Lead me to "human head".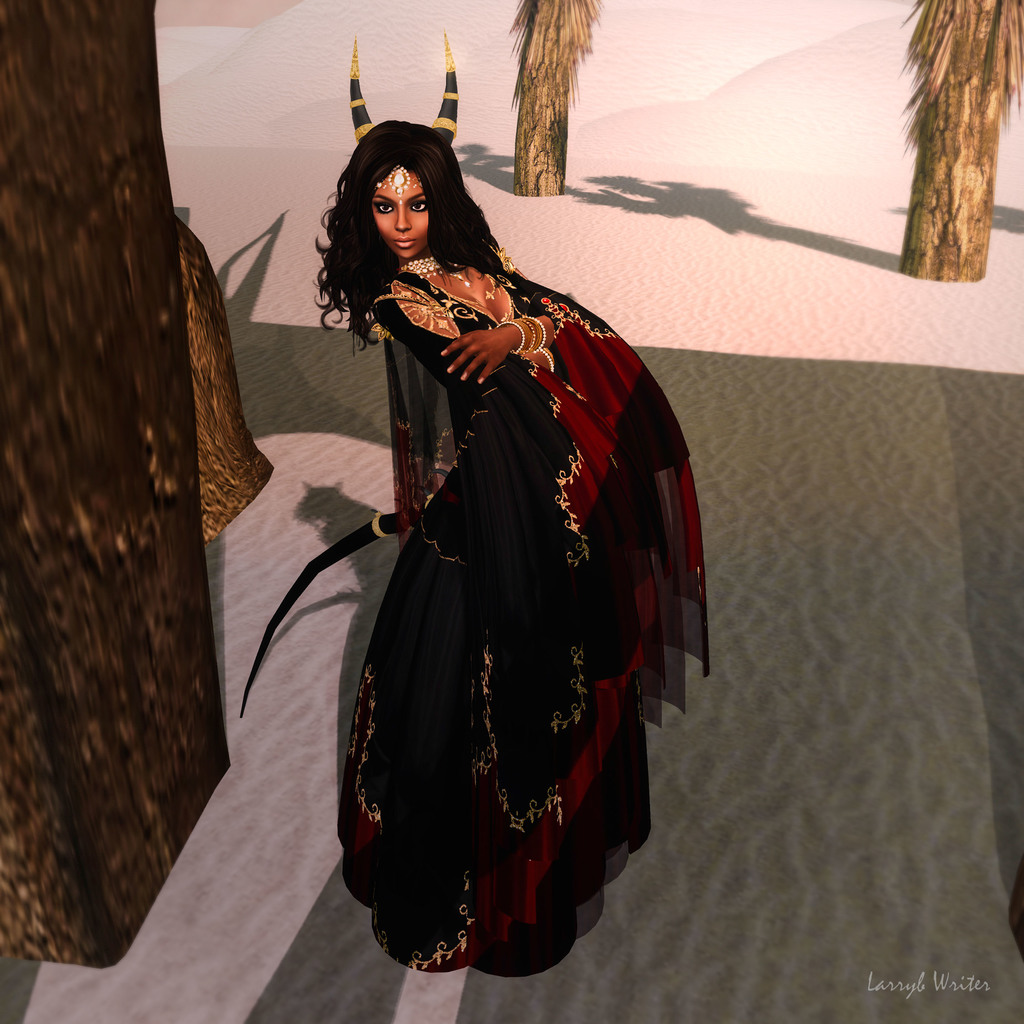
Lead to bbox=(299, 112, 504, 371).
